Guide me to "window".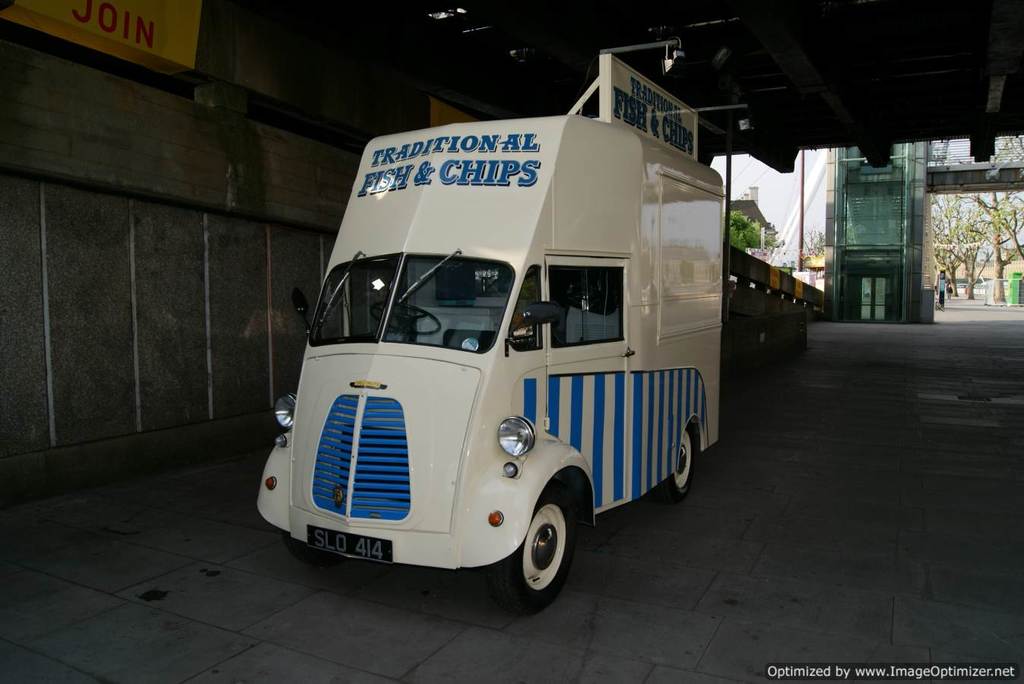
Guidance: x1=550 y1=261 x2=623 y2=343.
